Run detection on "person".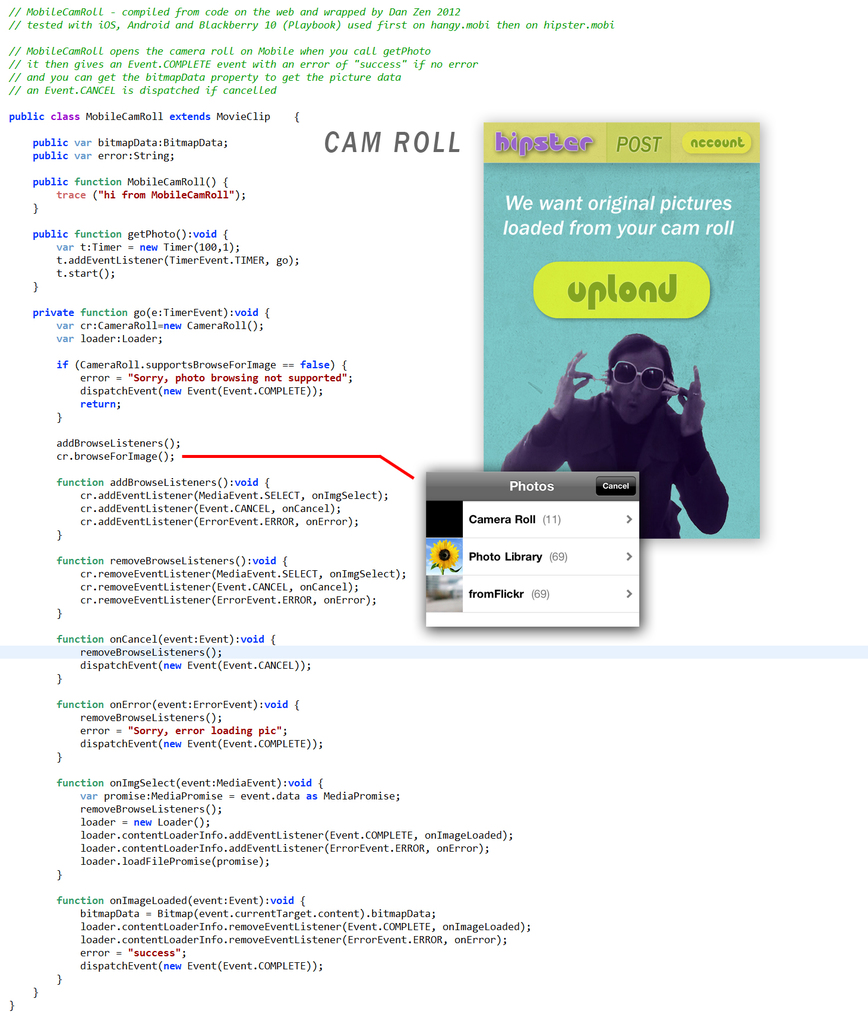
Result: crop(496, 332, 732, 539).
